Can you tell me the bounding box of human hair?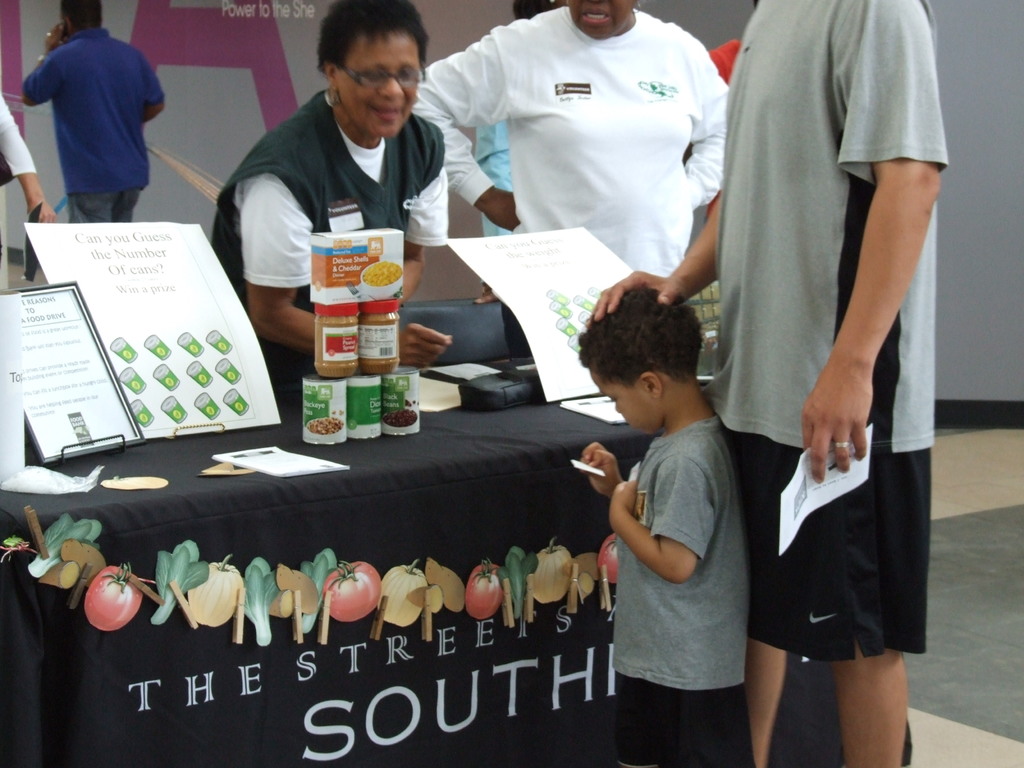
(x1=59, y1=0, x2=103, y2=35).
